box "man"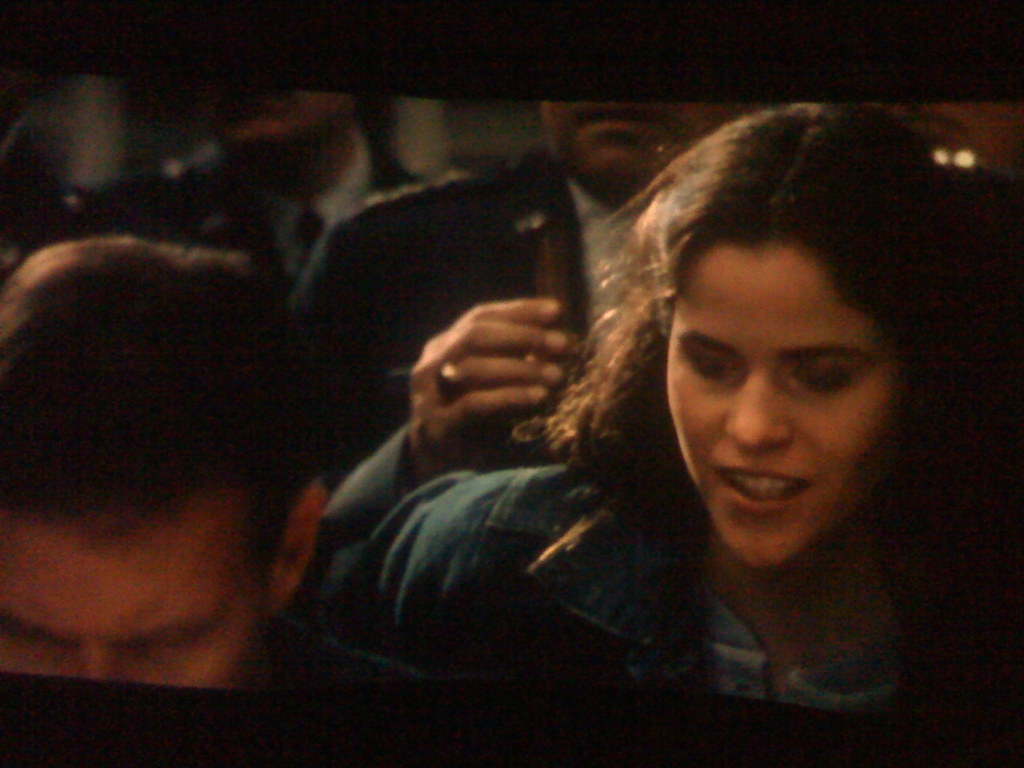
(10, 84, 417, 284)
